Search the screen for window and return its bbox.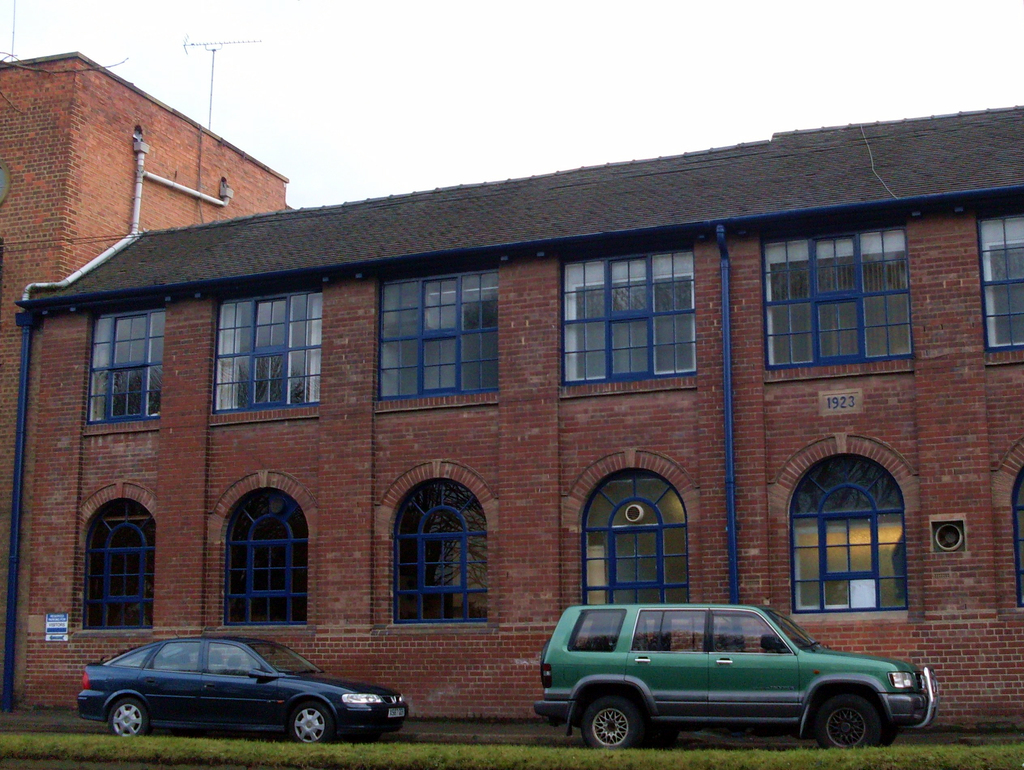
Found: x1=396 y1=463 x2=483 y2=626.
